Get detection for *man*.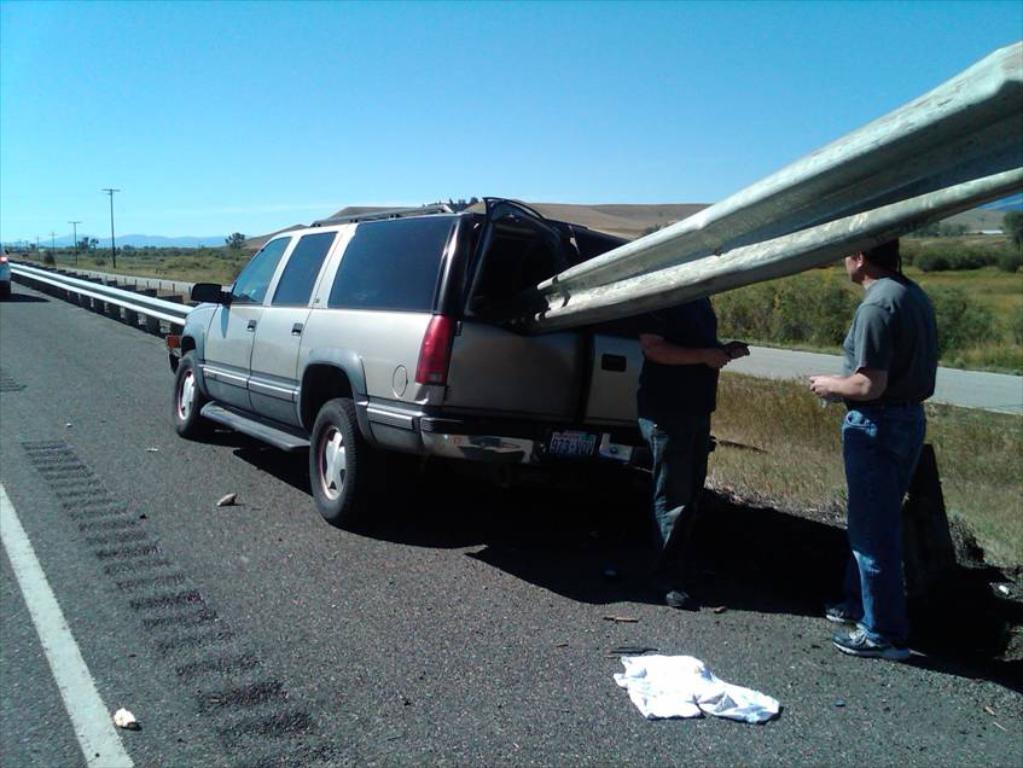
Detection: pyautogui.locateOnScreen(615, 289, 742, 613).
